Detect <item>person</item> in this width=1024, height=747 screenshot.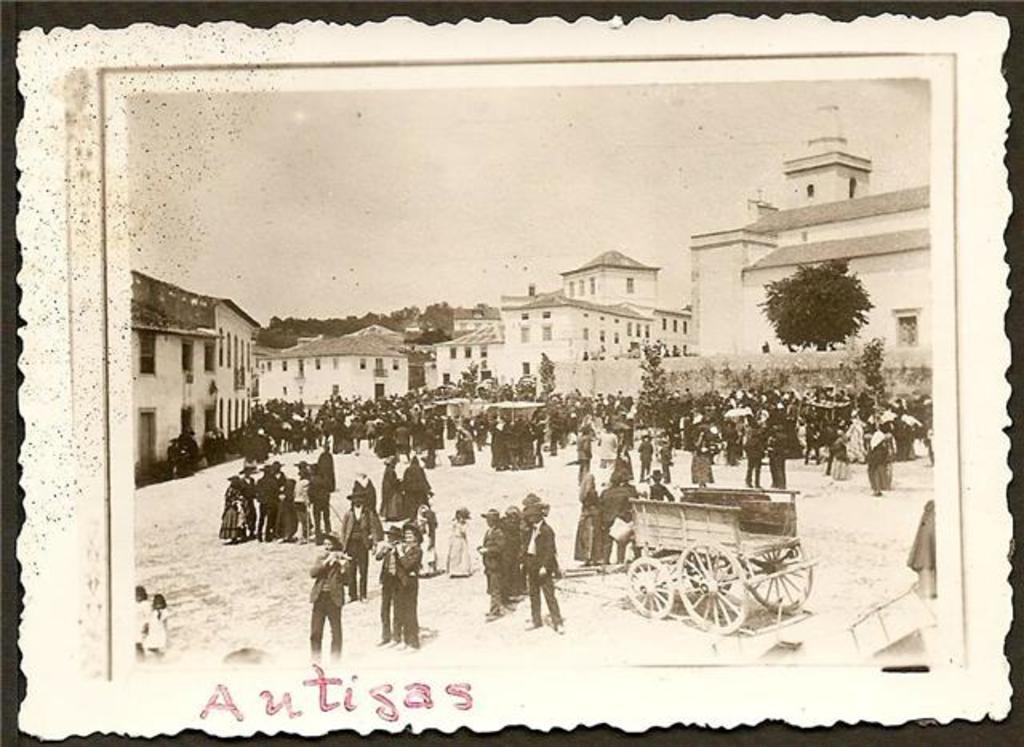
Detection: 443/505/477/573.
